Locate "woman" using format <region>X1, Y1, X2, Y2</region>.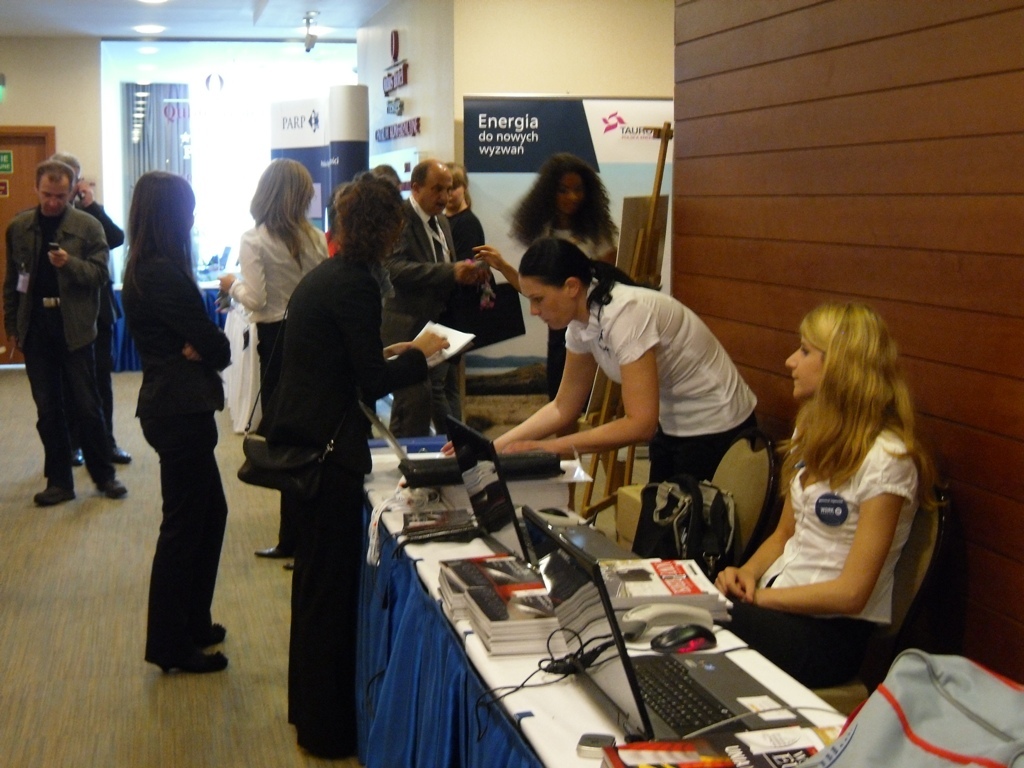
<region>715, 283, 946, 682</region>.
